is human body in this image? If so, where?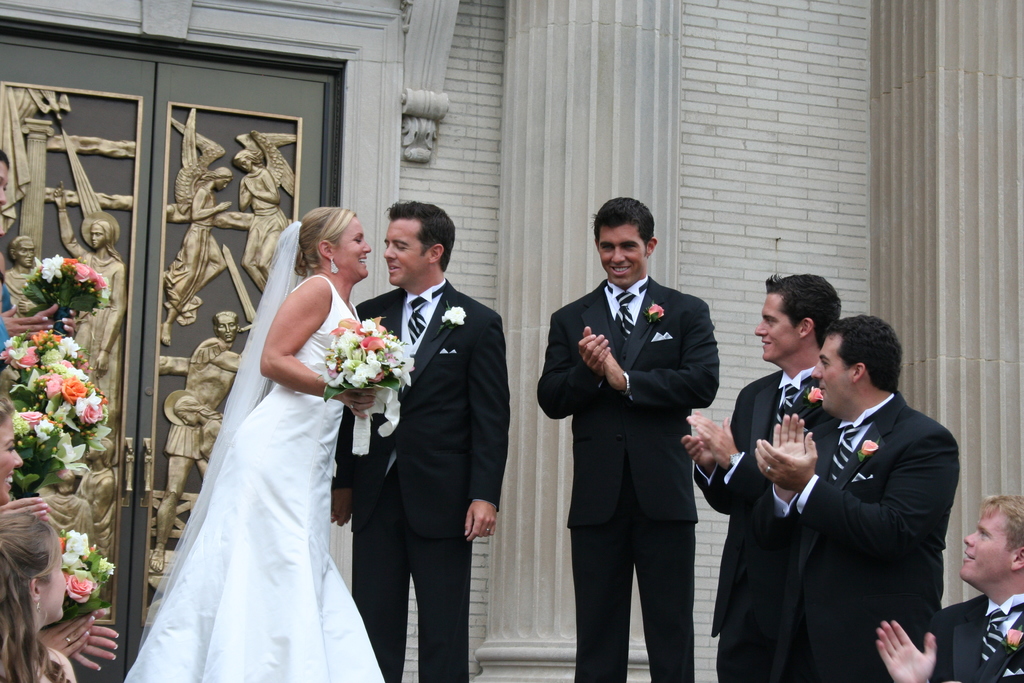
Yes, at 119/202/389/682.
